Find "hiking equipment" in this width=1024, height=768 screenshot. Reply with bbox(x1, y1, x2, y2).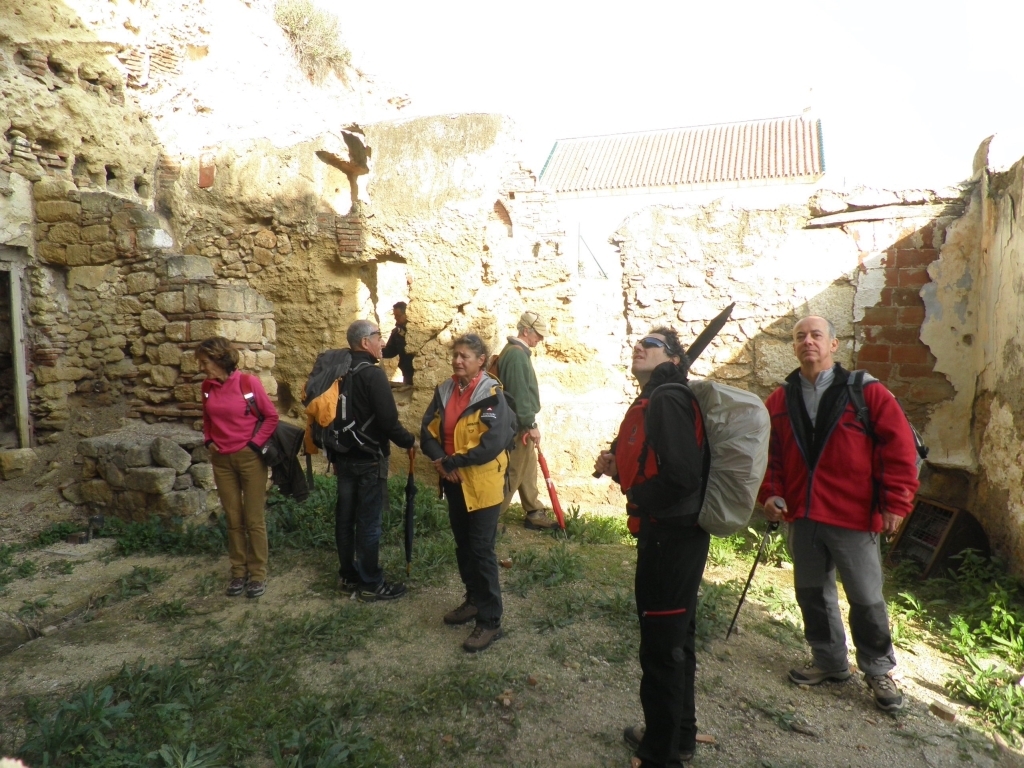
bbox(723, 501, 784, 639).
